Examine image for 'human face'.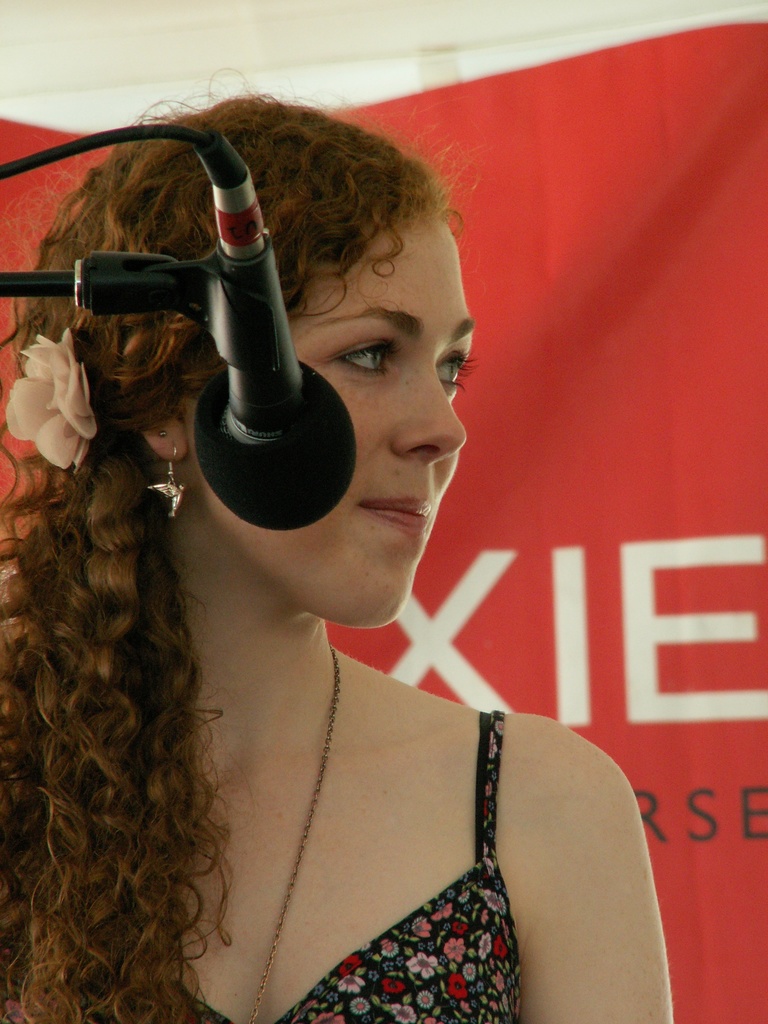
Examination result: {"x1": 198, "y1": 220, "x2": 477, "y2": 634}.
